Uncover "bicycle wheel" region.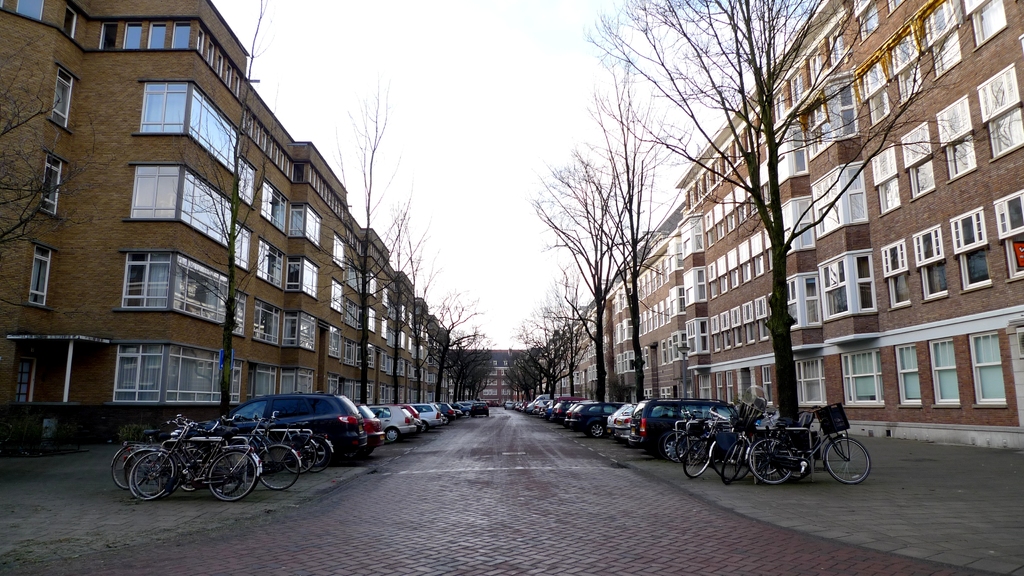
Uncovered: pyautogui.locateOnScreen(748, 433, 793, 486).
